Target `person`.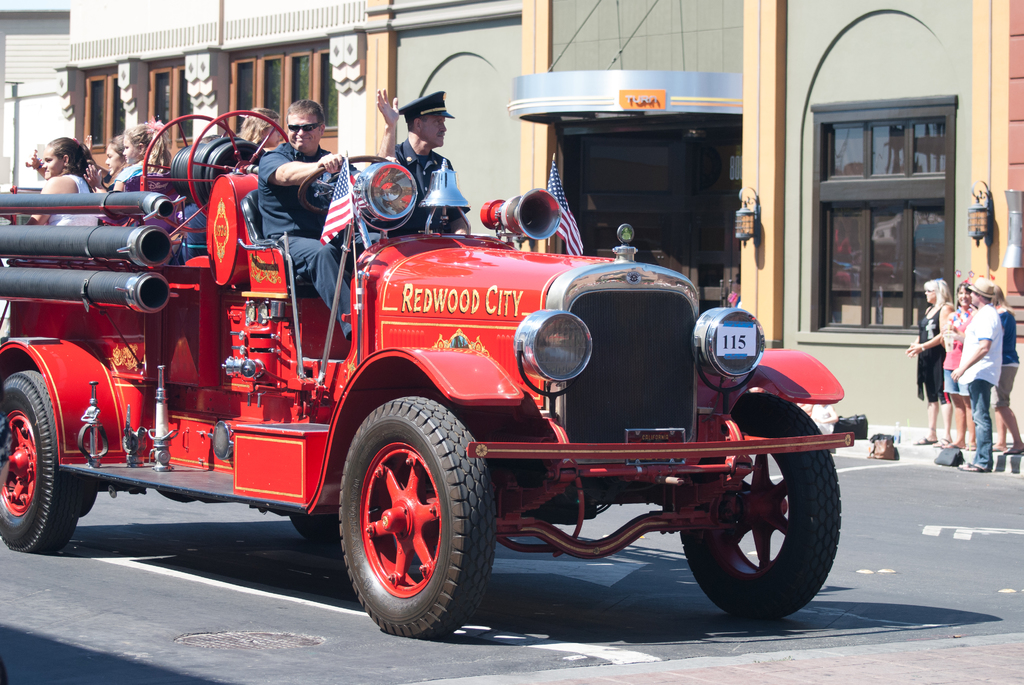
Target region: [377, 82, 484, 252].
